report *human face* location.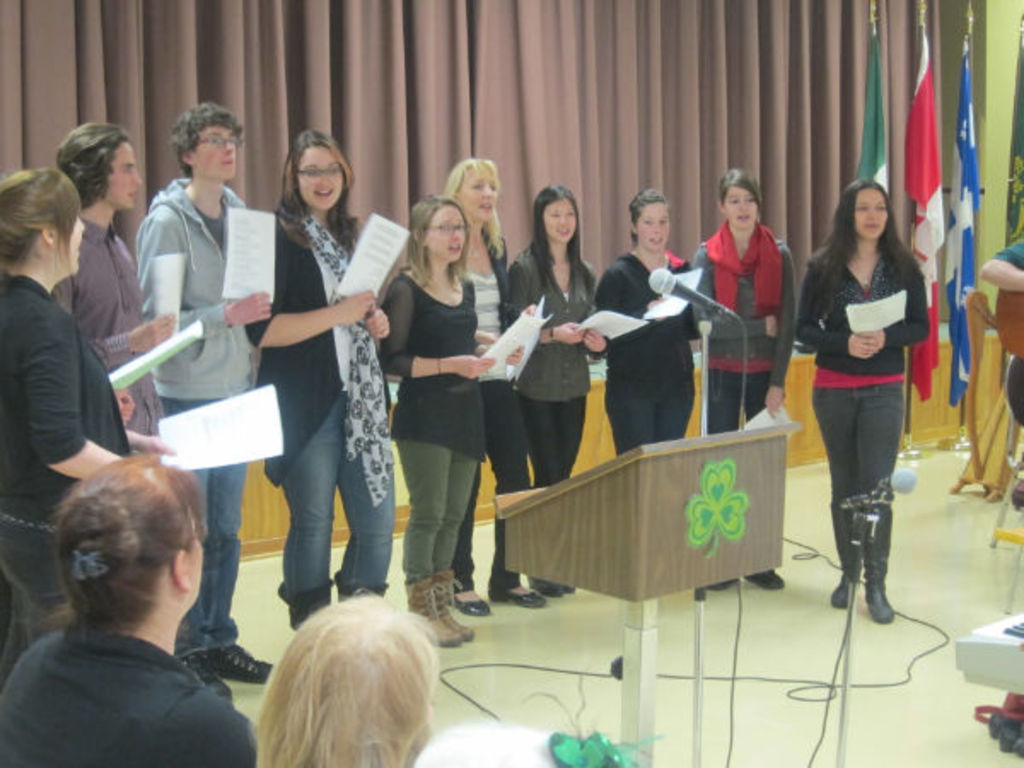
Report: (left=102, top=143, right=143, bottom=205).
